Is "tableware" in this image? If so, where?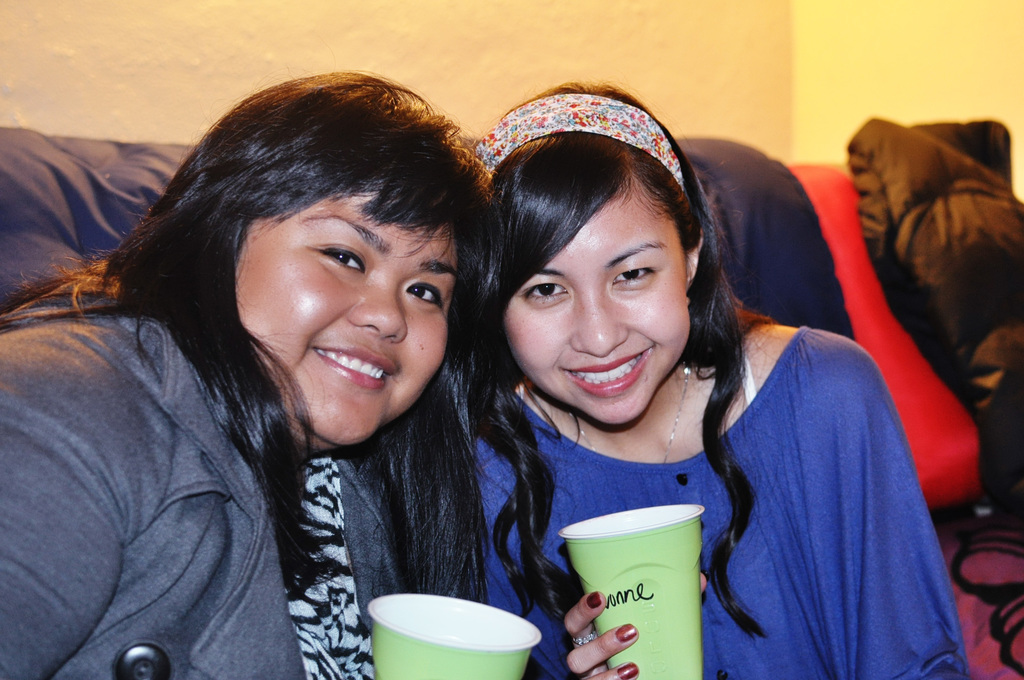
Yes, at rect(559, 496, 705, 679).
